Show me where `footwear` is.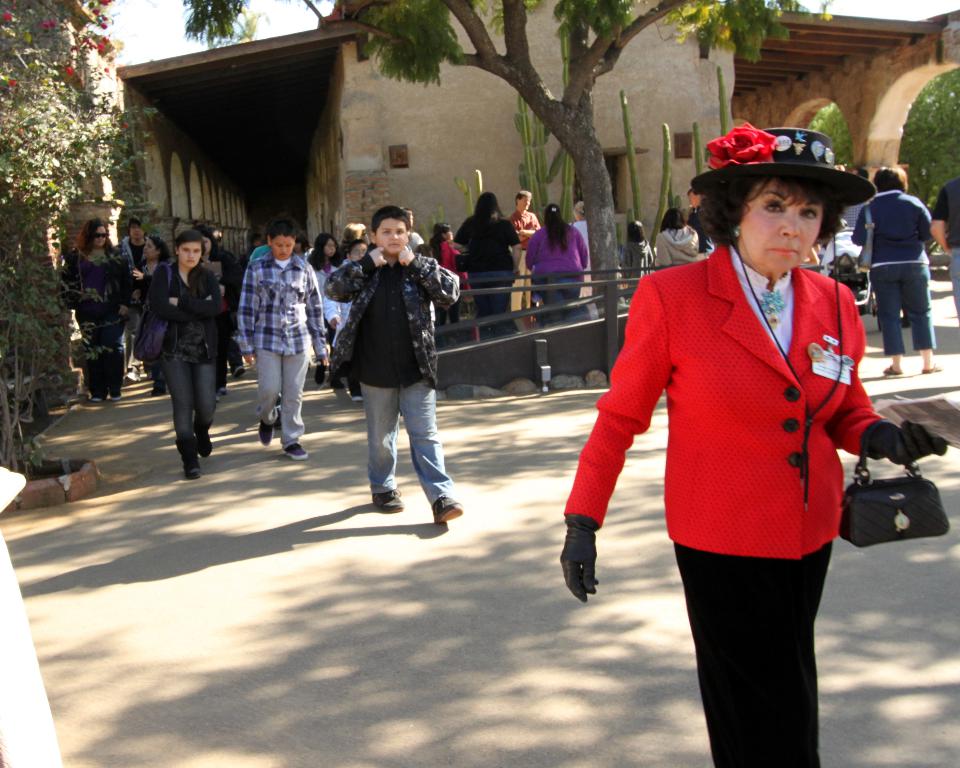
`footwear` is at (x1=879, y1=361, x2=902, y2=373).
